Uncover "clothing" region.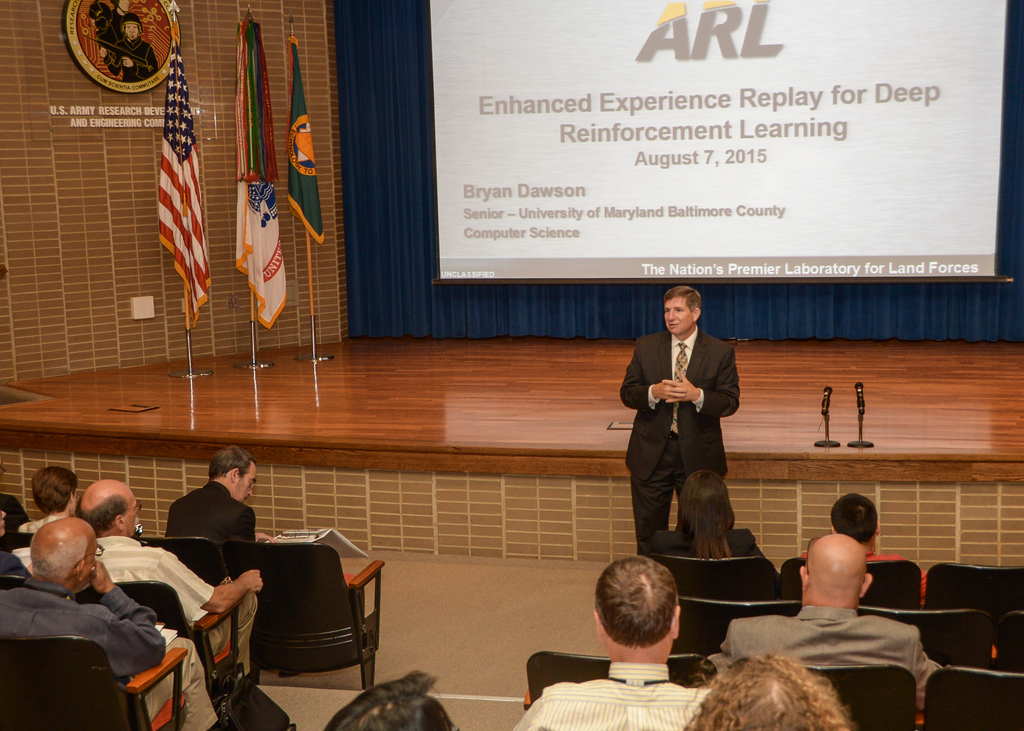
Uncovered: (513,664,712,730).
